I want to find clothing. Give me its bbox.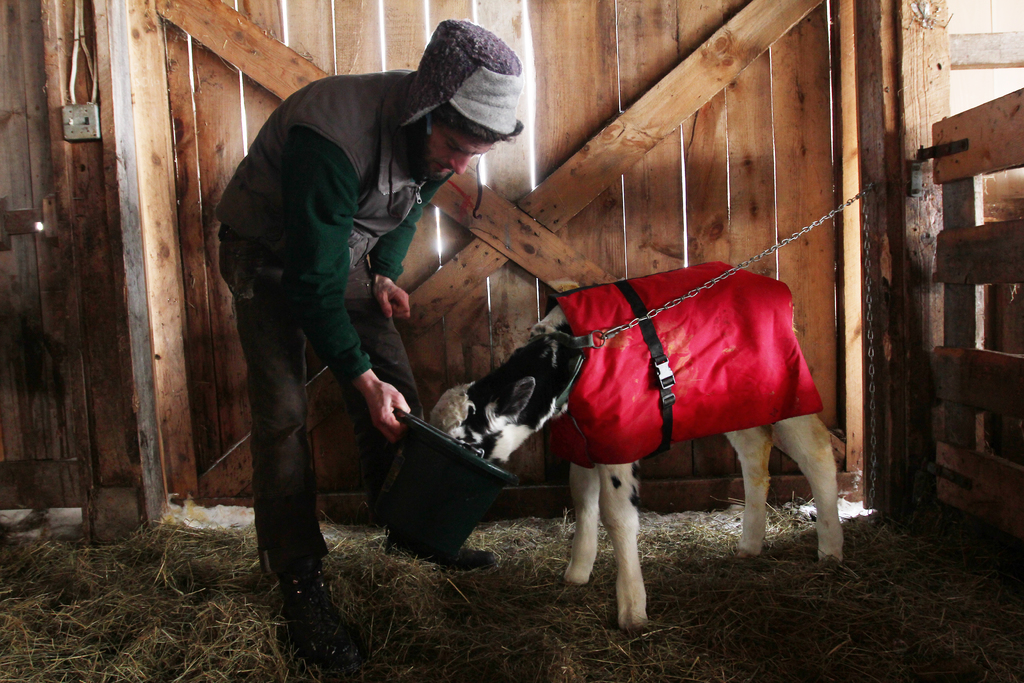
(214, 63, 476, 556).
